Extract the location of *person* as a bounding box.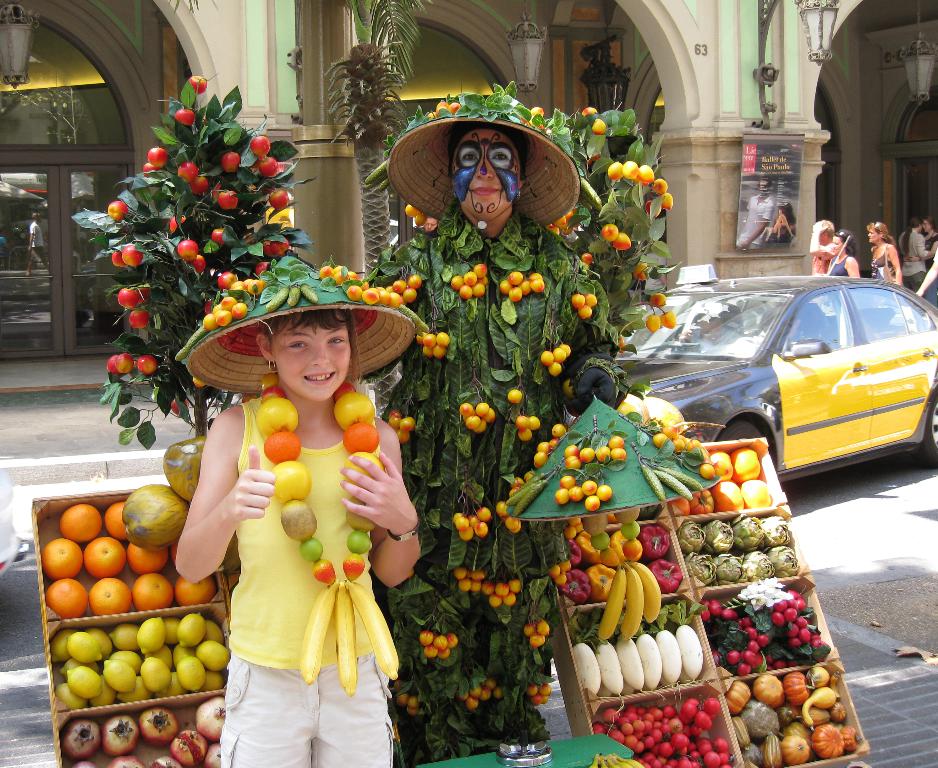
820 233 862 283.
